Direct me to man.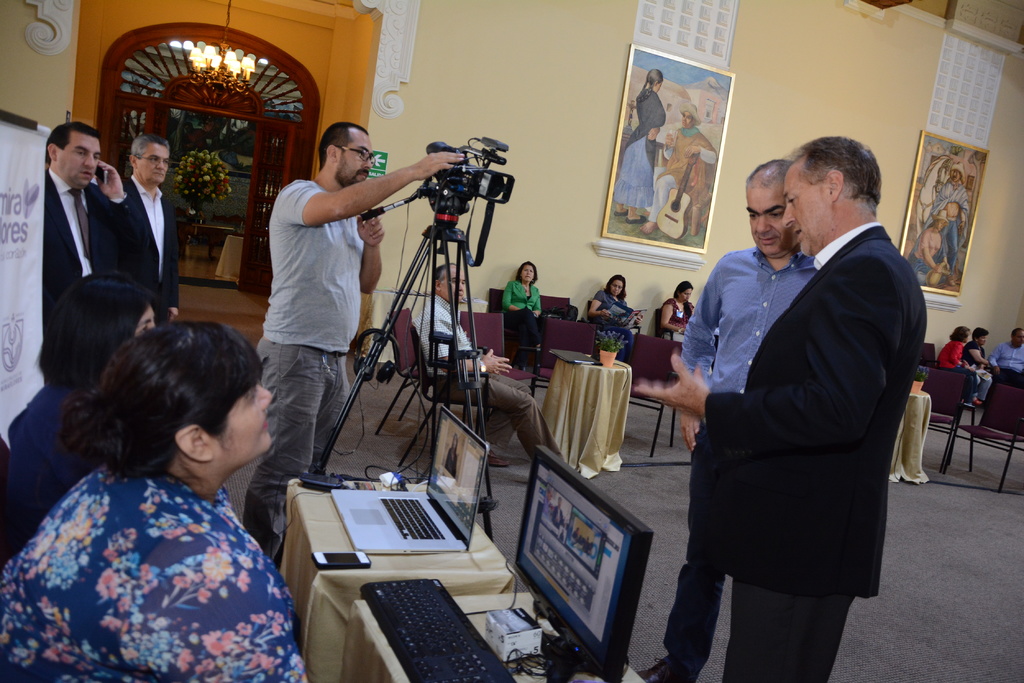
Direction: <box>107,138,196,326</box>.
